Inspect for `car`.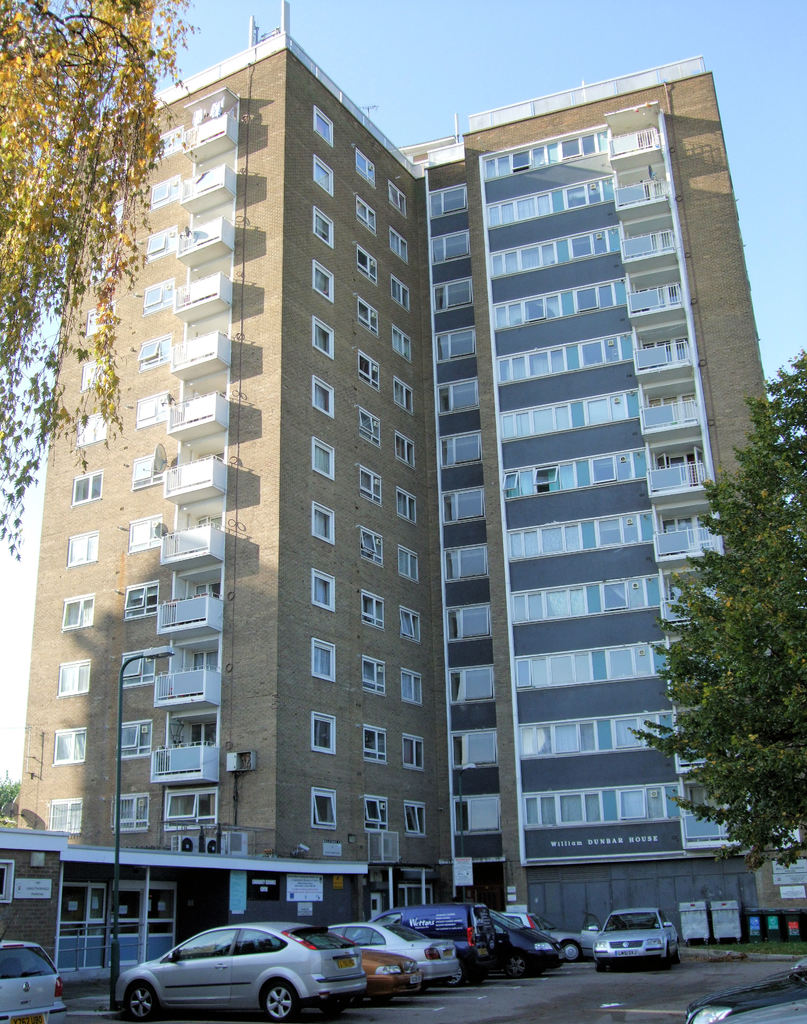
Inspection: l=681, t=972, r=806, b=1023.
